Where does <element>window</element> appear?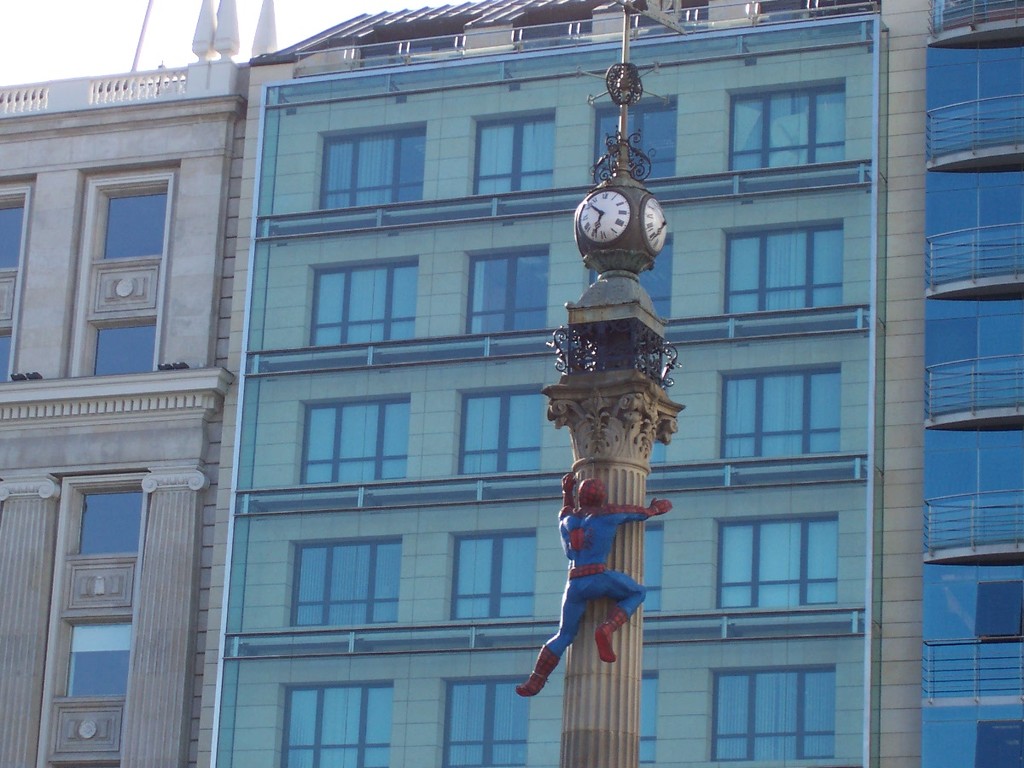
Appears at (584,234,671,322).
